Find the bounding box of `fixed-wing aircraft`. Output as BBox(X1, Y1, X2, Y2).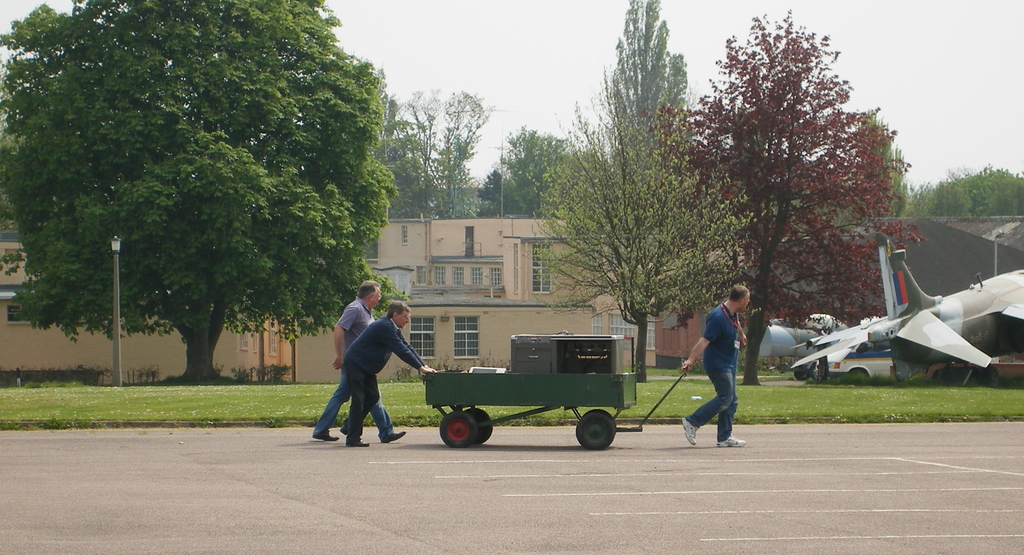
BBox(787, 232, 1023, 369).
